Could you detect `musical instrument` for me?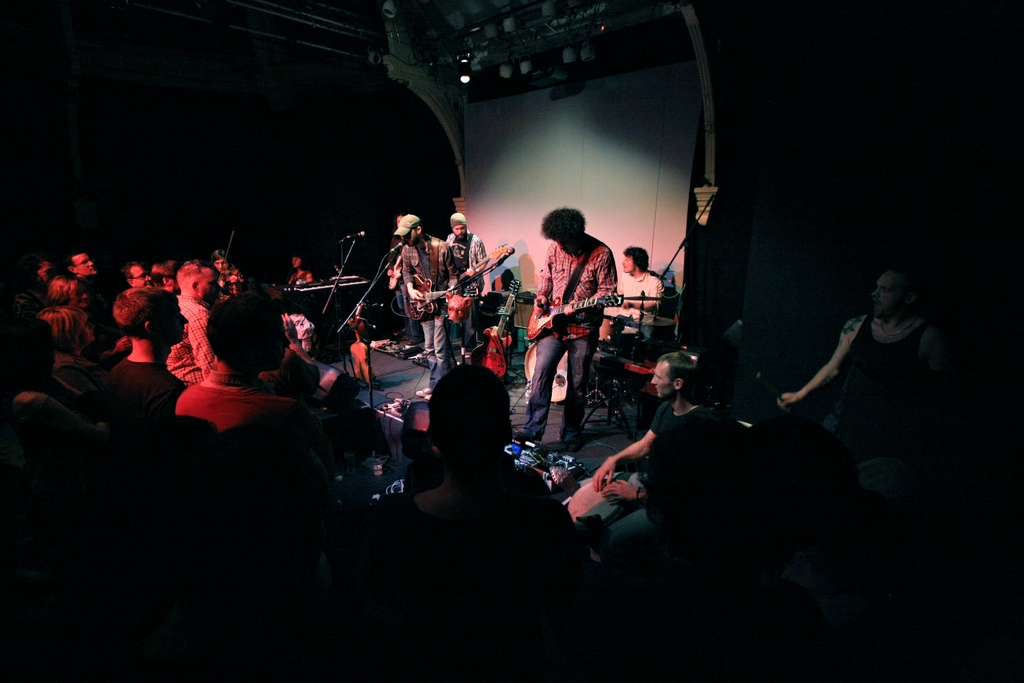
Detection result: x1=529, y1=284, x2=625, y2=335.
